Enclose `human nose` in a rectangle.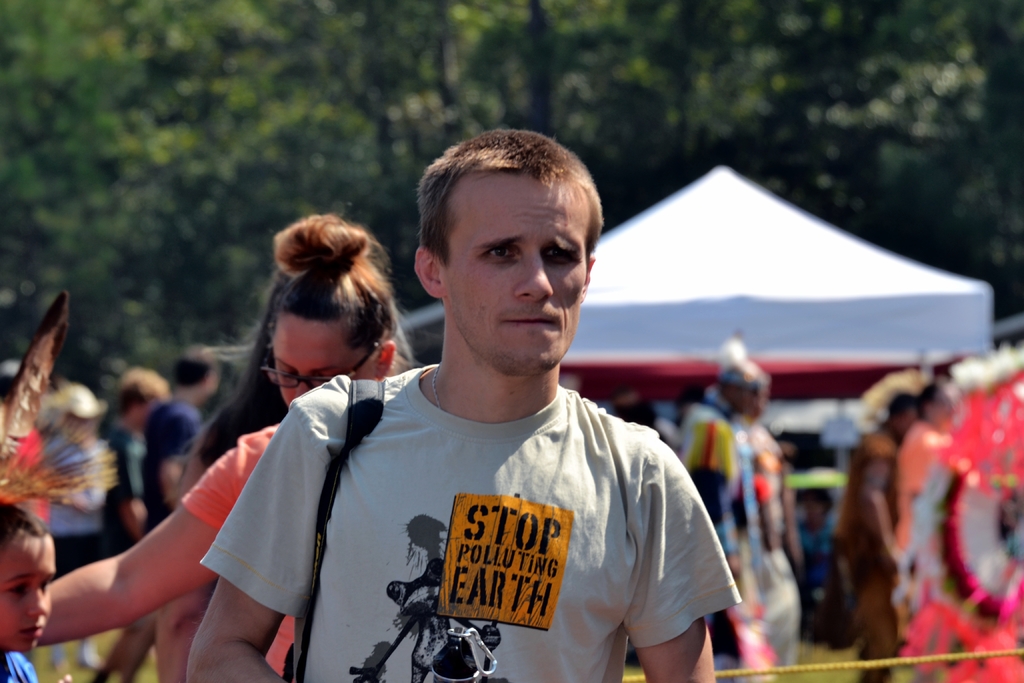
Rect(509, 248, 554, 300).
